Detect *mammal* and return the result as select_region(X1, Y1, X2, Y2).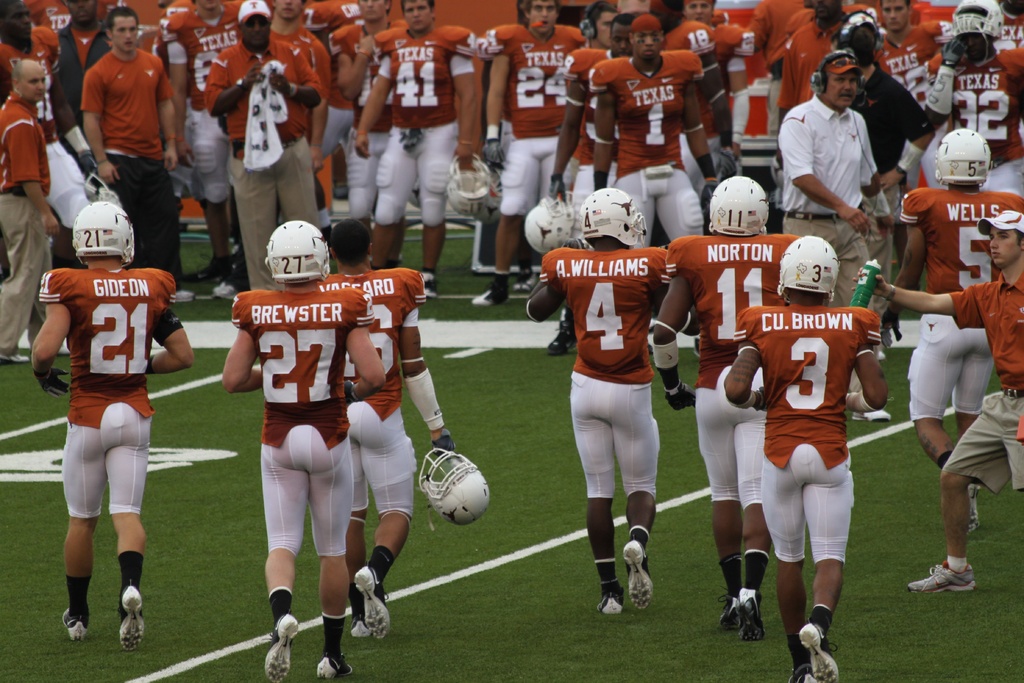
select_region(29, 198, 196, 651).
